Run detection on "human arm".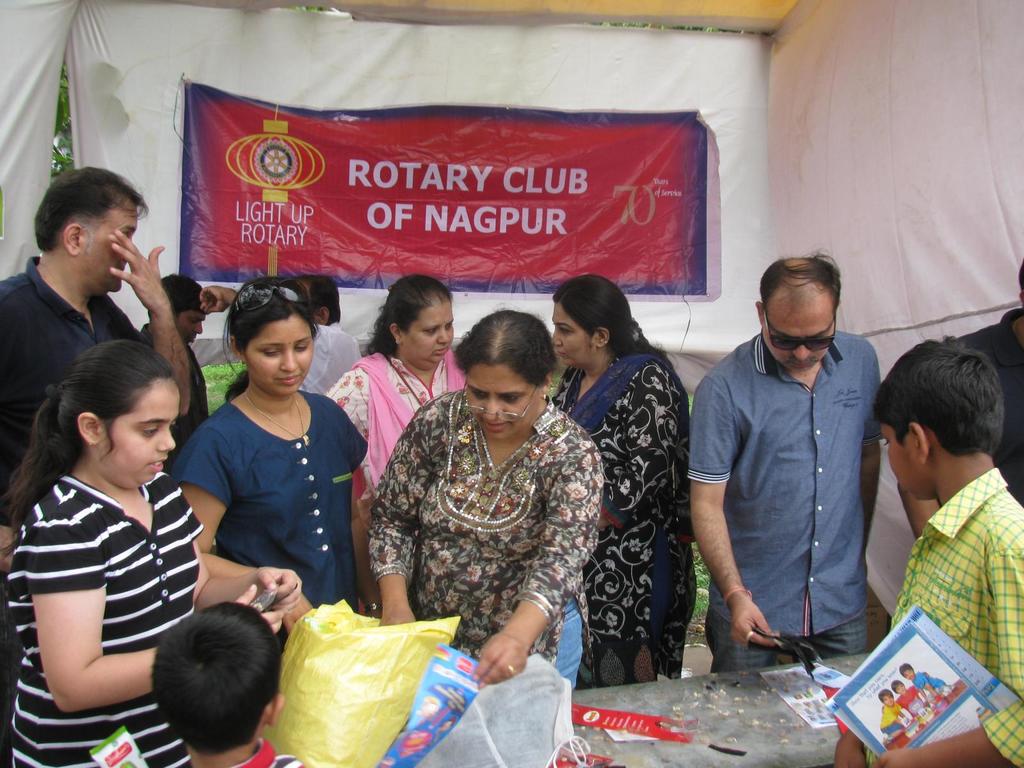
Result: locate(191, 529, 305, 618).
